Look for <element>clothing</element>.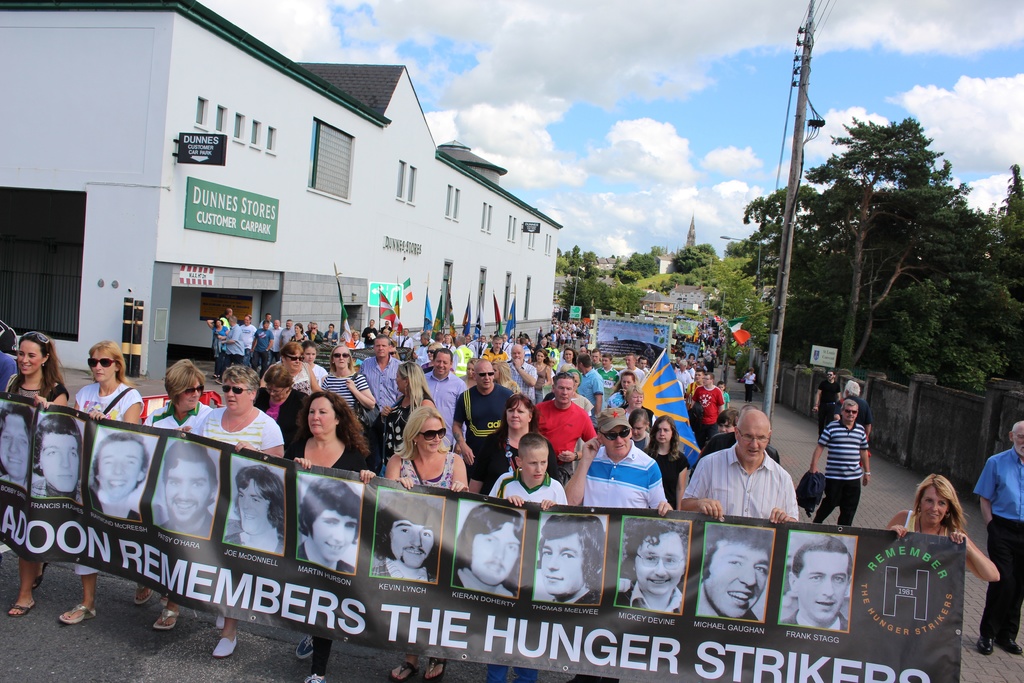
Found: crop(655, 448, 693, 511).
